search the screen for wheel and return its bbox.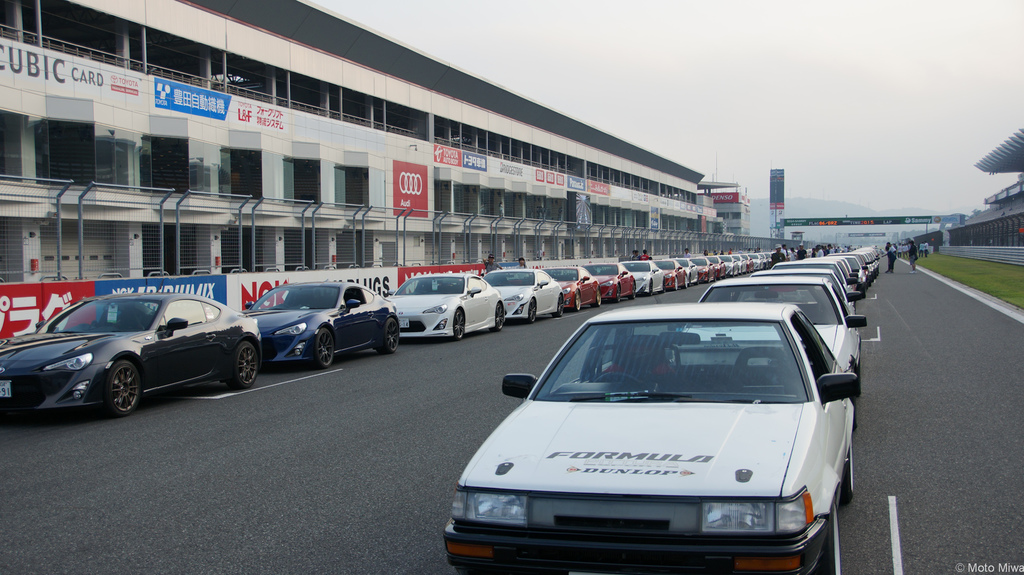
Found: 819 510 836 574.
